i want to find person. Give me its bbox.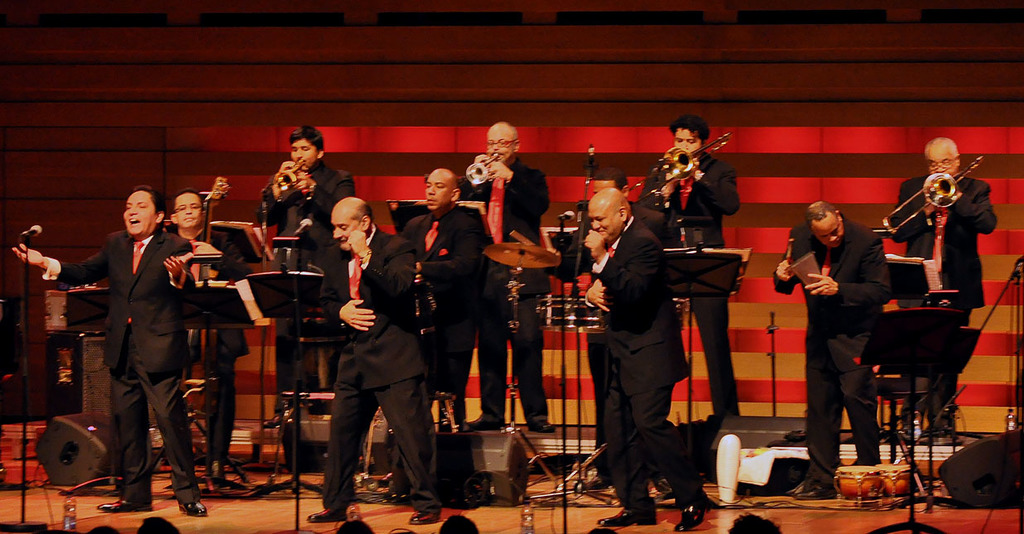
pyautogui.locateOnScreen(297, 195, 445, 530).
